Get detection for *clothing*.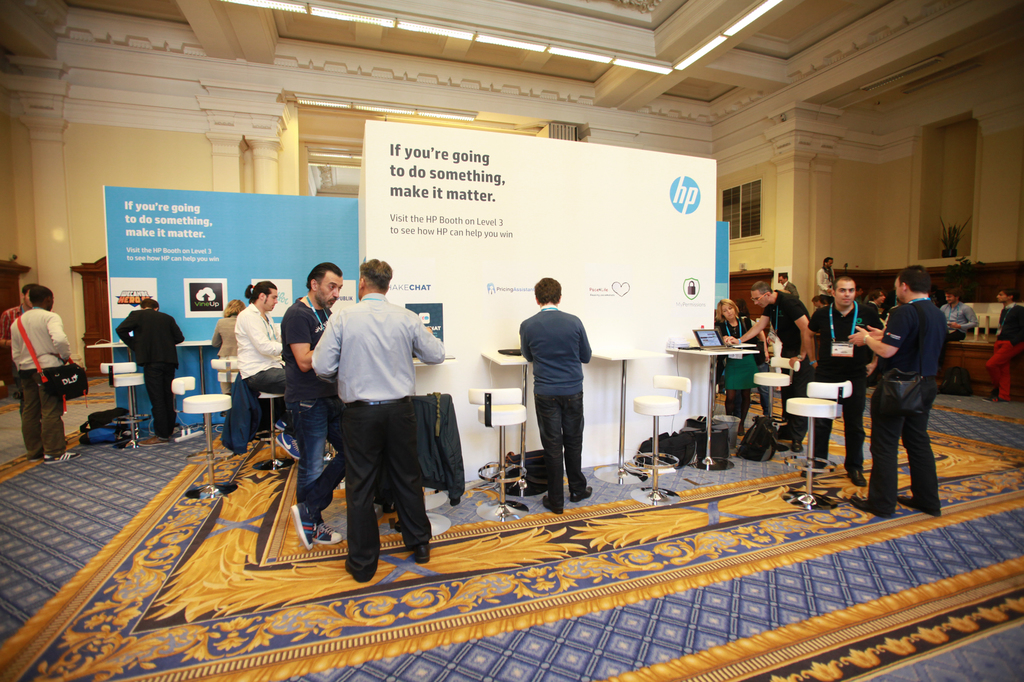
Detection: x1=986 y1=306 x2=1019 y2=392.
